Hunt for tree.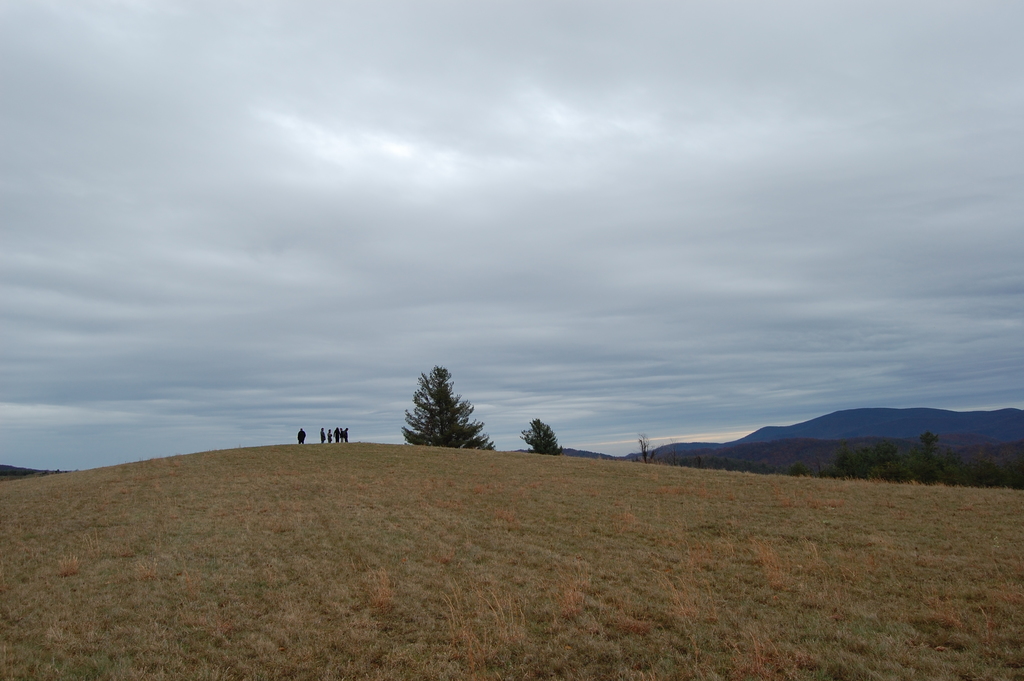
Hunted down at Rect(788, 460, 812, 477).
